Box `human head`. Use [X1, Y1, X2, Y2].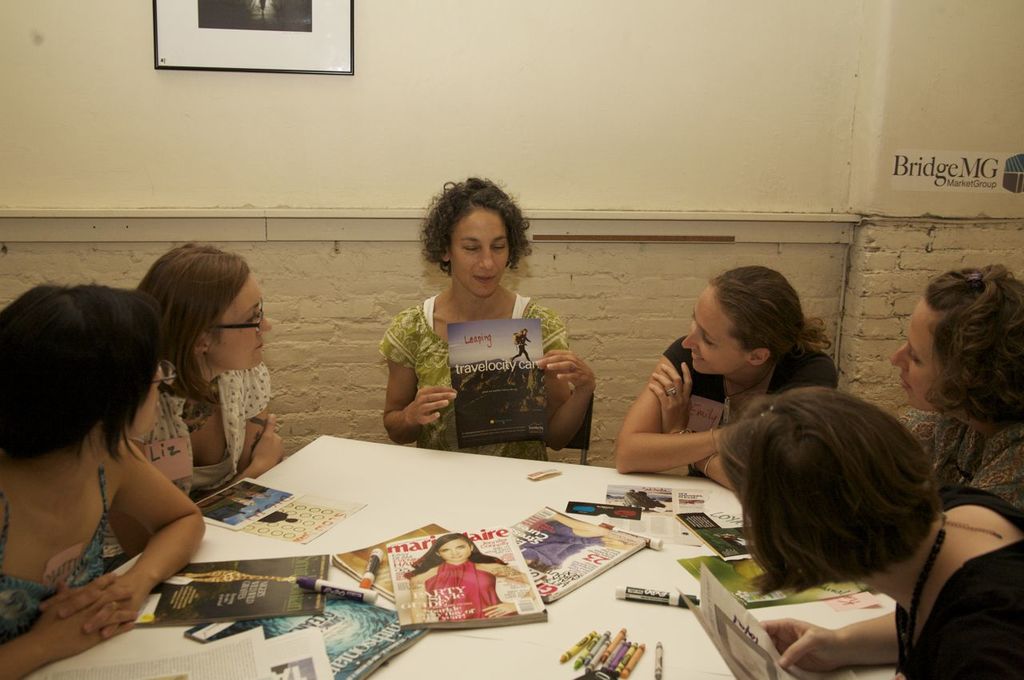
[682, 262, 834, 378].
